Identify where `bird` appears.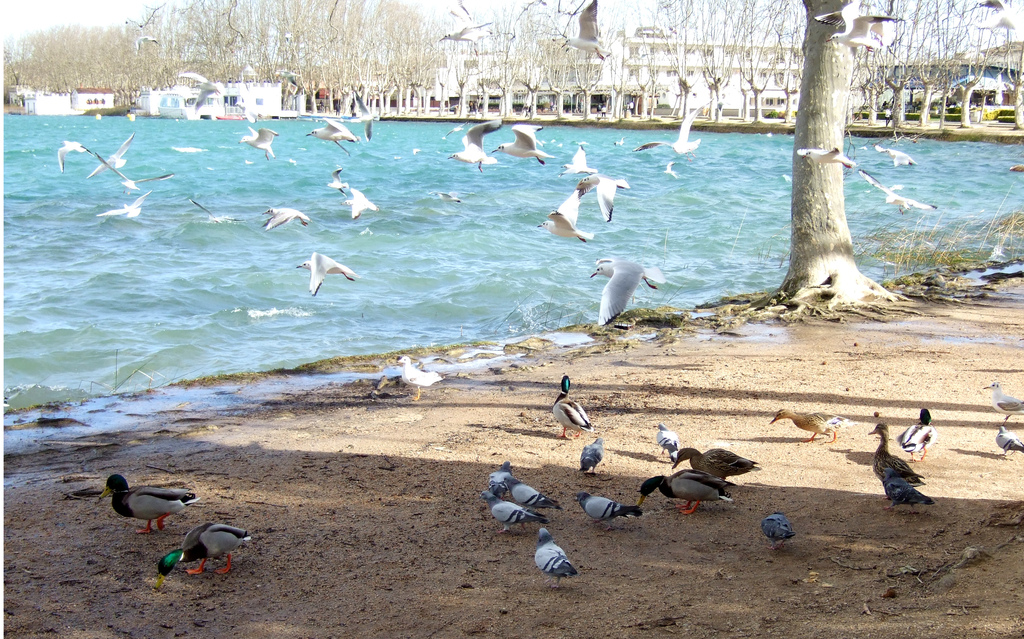
Appears at x1=640 y1=99 x2=703 y2=159.
